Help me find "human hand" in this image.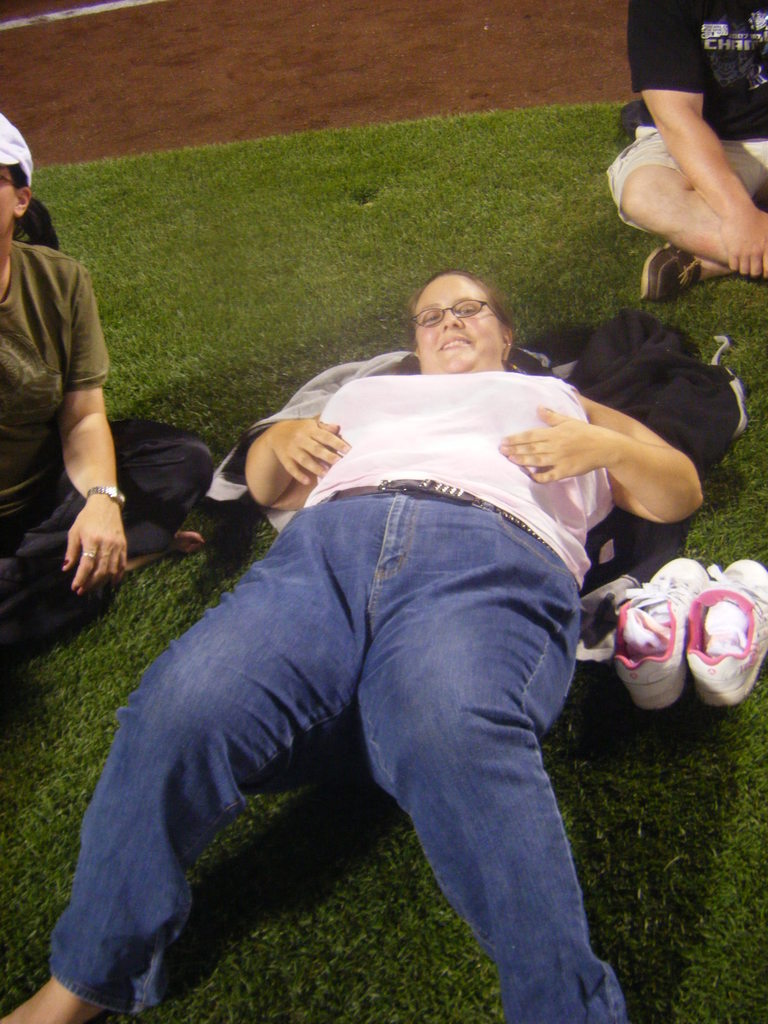
Found it: <bbox>253, 402, 355, 489</bbox>.
